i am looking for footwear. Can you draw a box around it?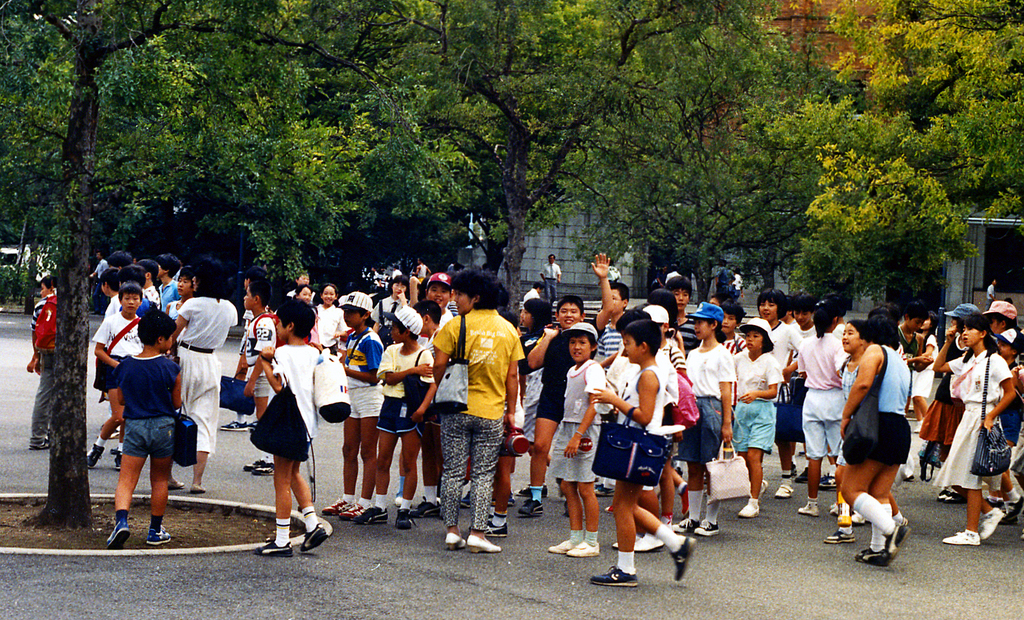
Sure, the bounding box is rect(669, 530, 696, 583).
